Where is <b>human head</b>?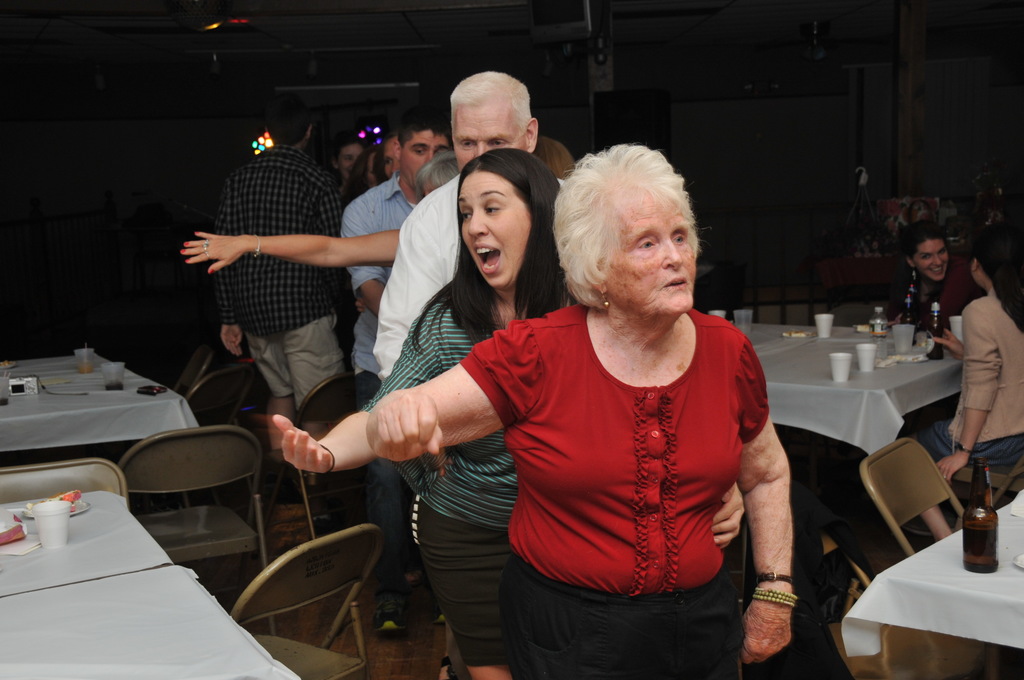
bbox=(548, 145, 700, 309).
